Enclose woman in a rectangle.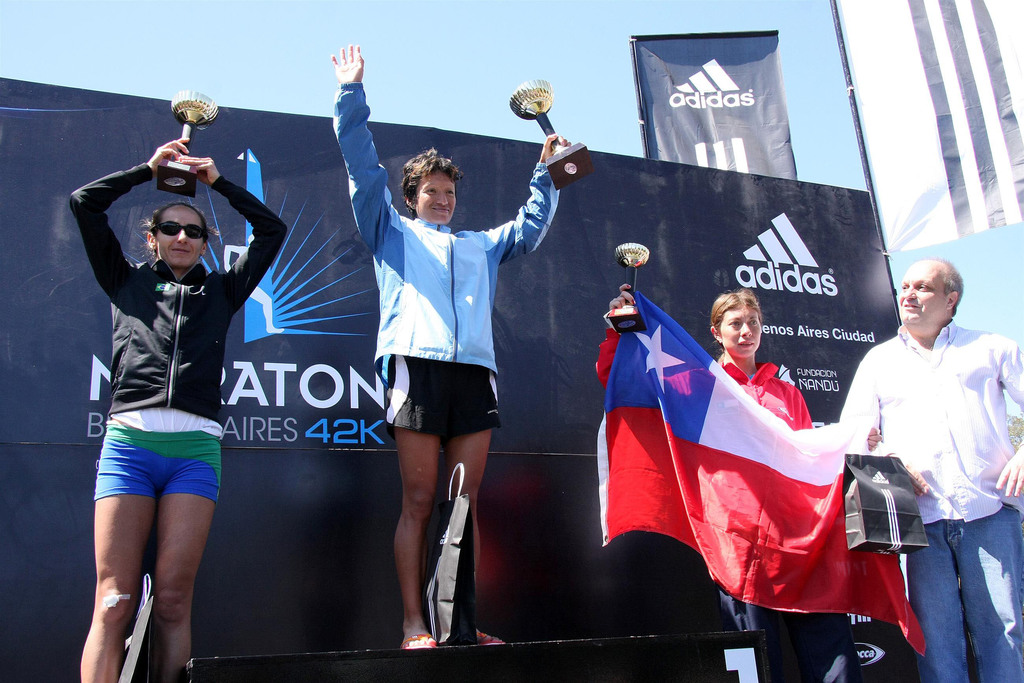
bbox=[581, 238, 935, 675].
